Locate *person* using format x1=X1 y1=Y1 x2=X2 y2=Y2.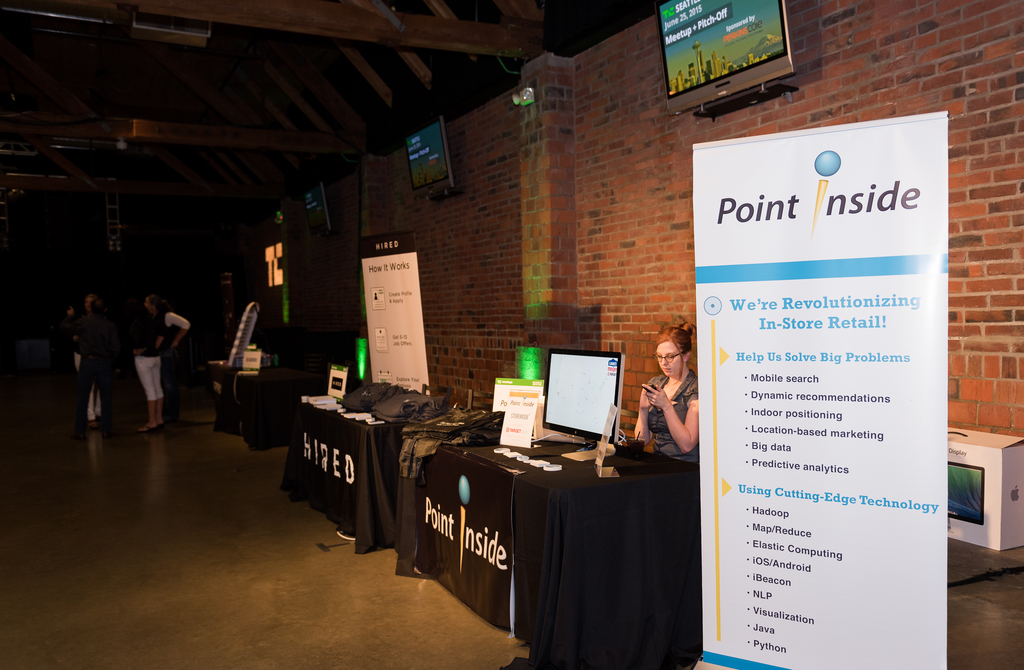
x1=628 y1=314 x2=703 y2=466.
